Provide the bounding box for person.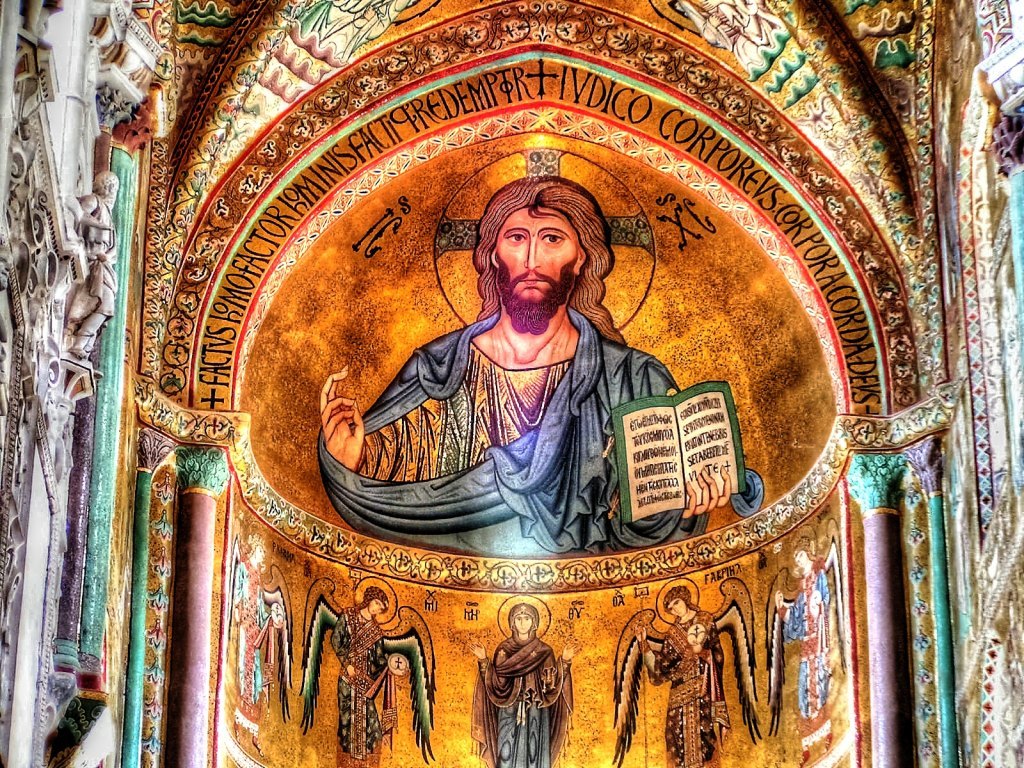
774:532:836:766.
